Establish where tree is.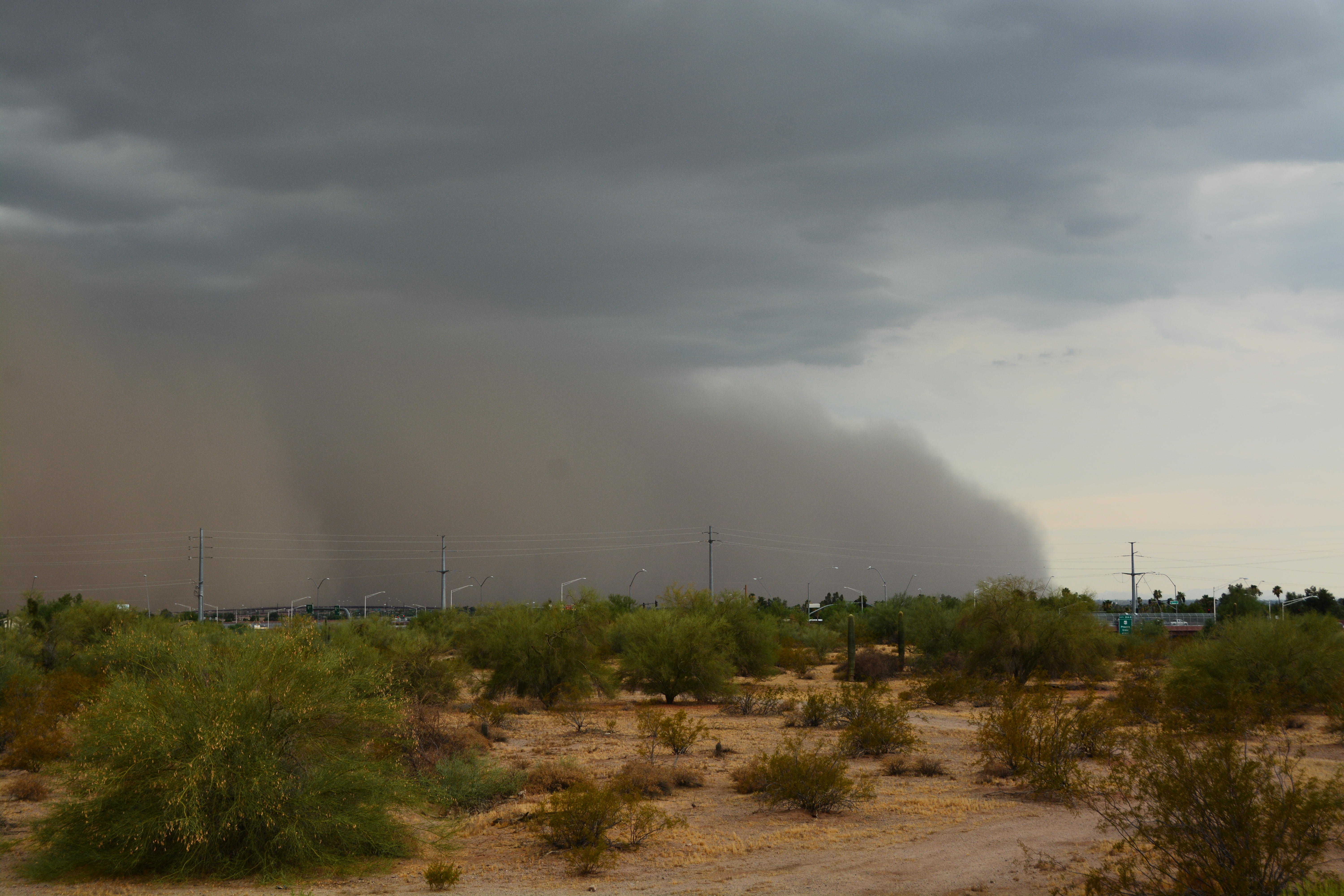
Established at region(208, 127, 251, 159).
